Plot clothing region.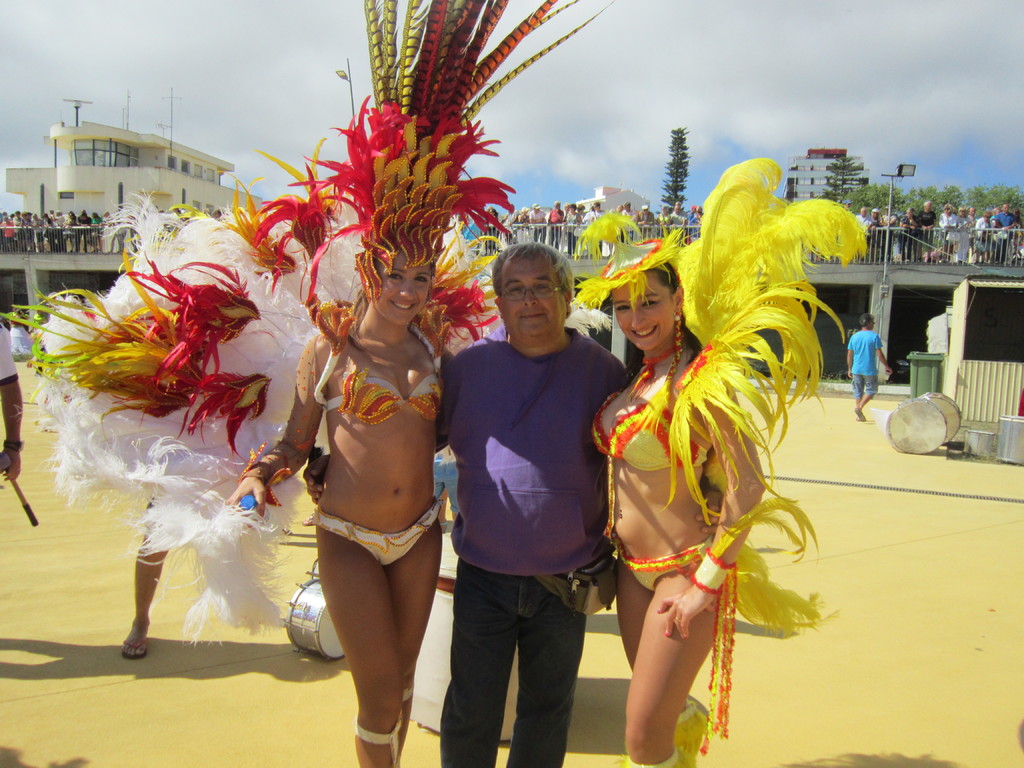
Plotted at rect(850, 329, 881, 398).
